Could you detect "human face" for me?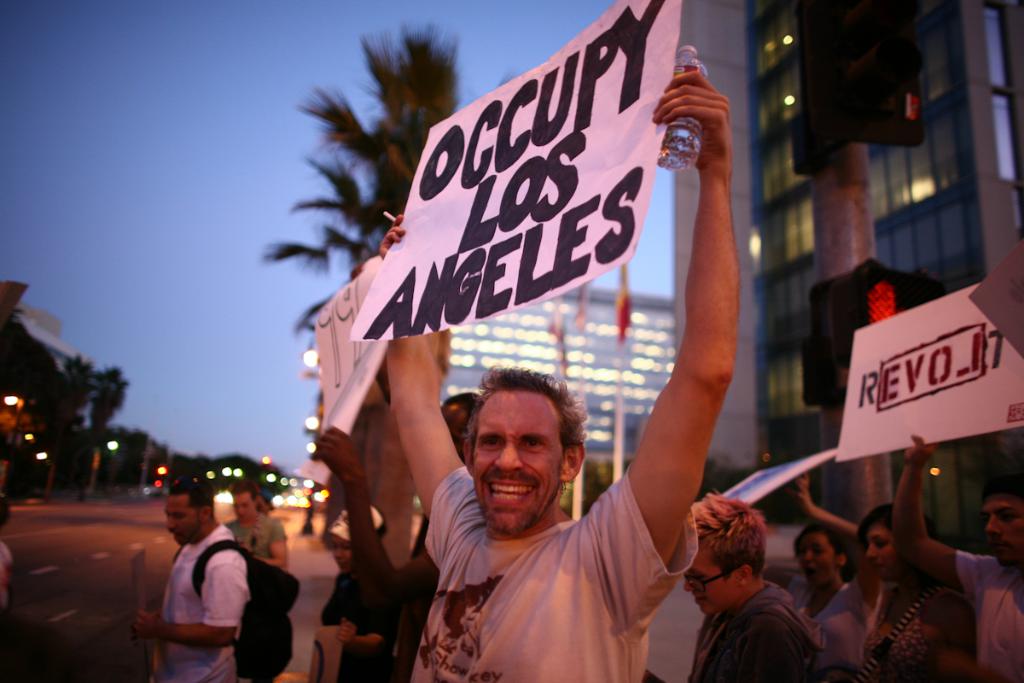
Detection result: <box>330,535,352,571</box>.
